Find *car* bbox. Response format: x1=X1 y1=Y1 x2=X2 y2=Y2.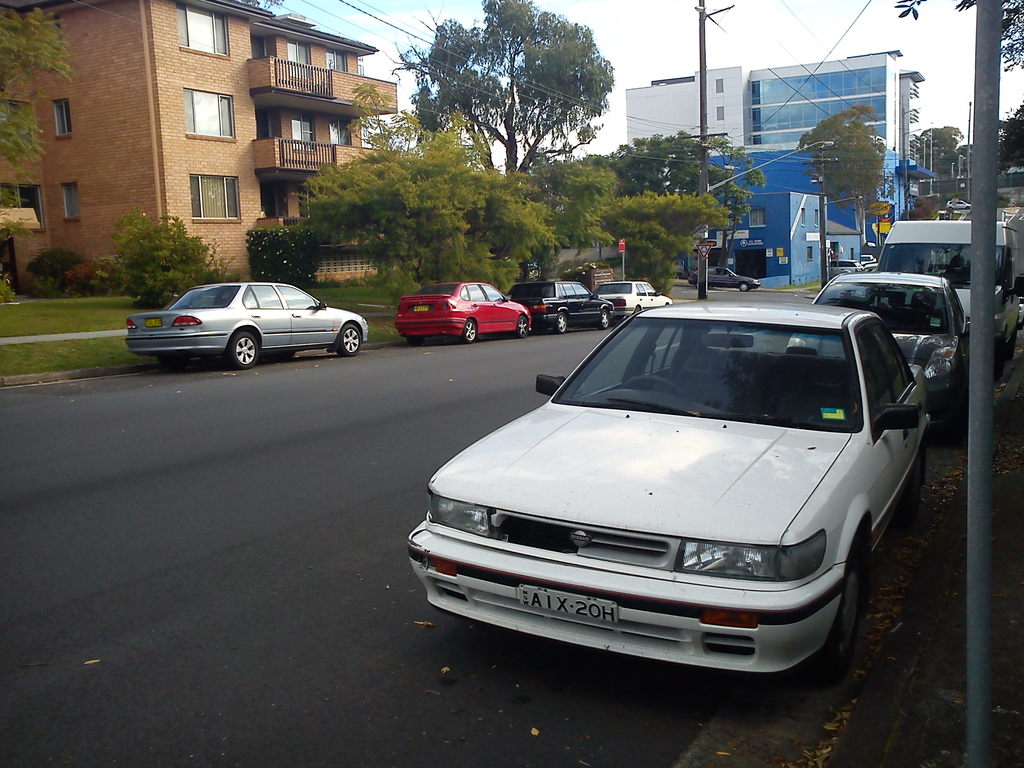
x1=785 y1=274 x2=979 y2=452.
